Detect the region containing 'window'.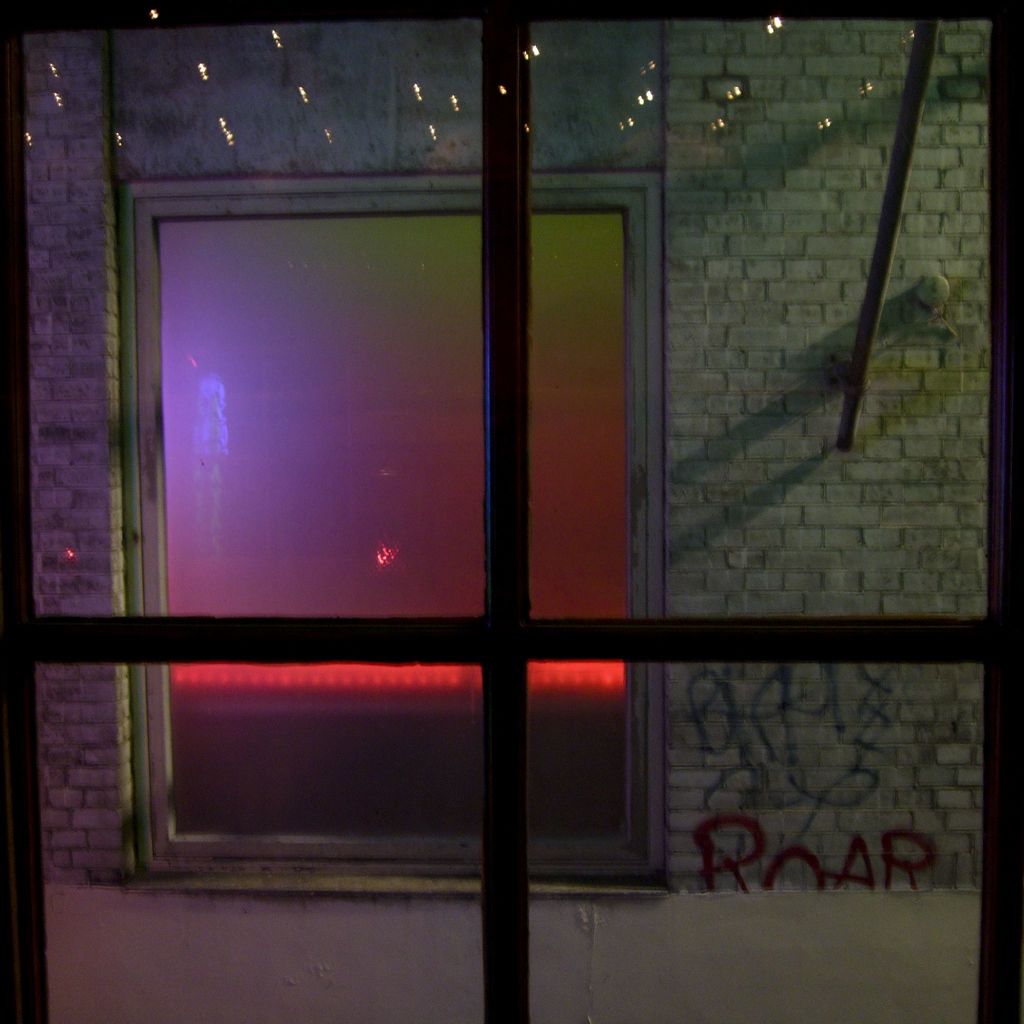
bbox=[0, 0, 1023, 1023].
